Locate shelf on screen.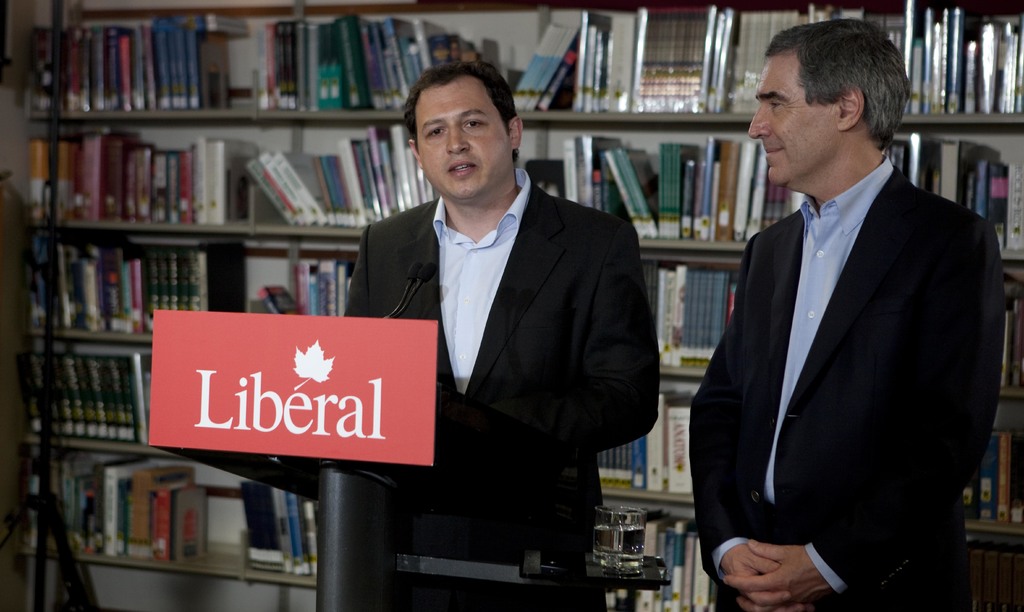
On screen at 0 234 355 335.
